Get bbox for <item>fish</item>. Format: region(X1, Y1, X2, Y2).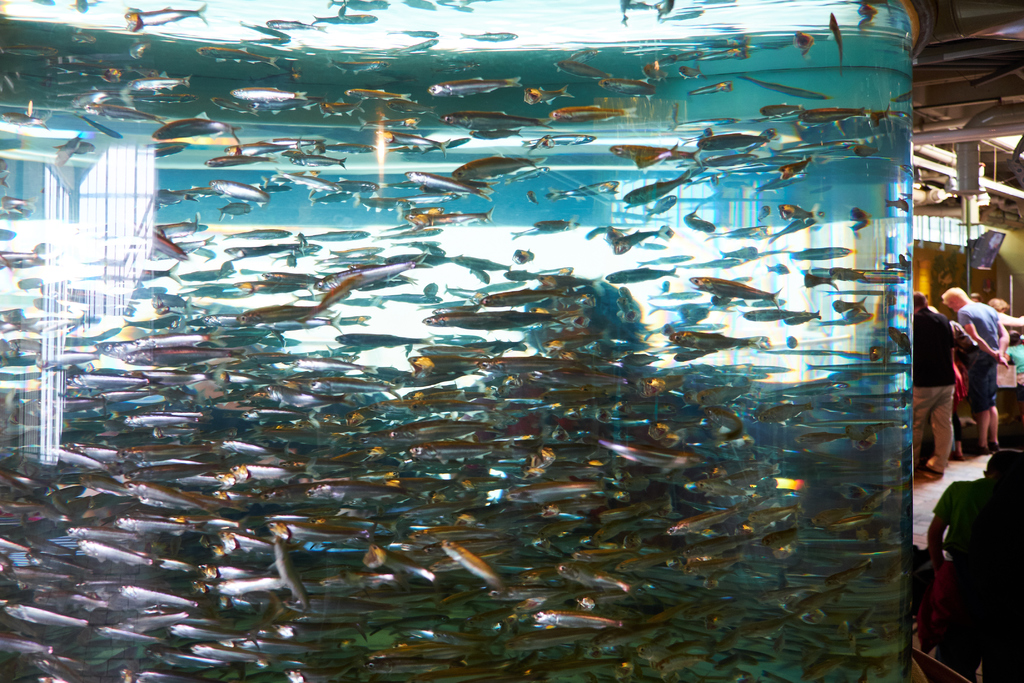
region(122, 351, 243, 370).
